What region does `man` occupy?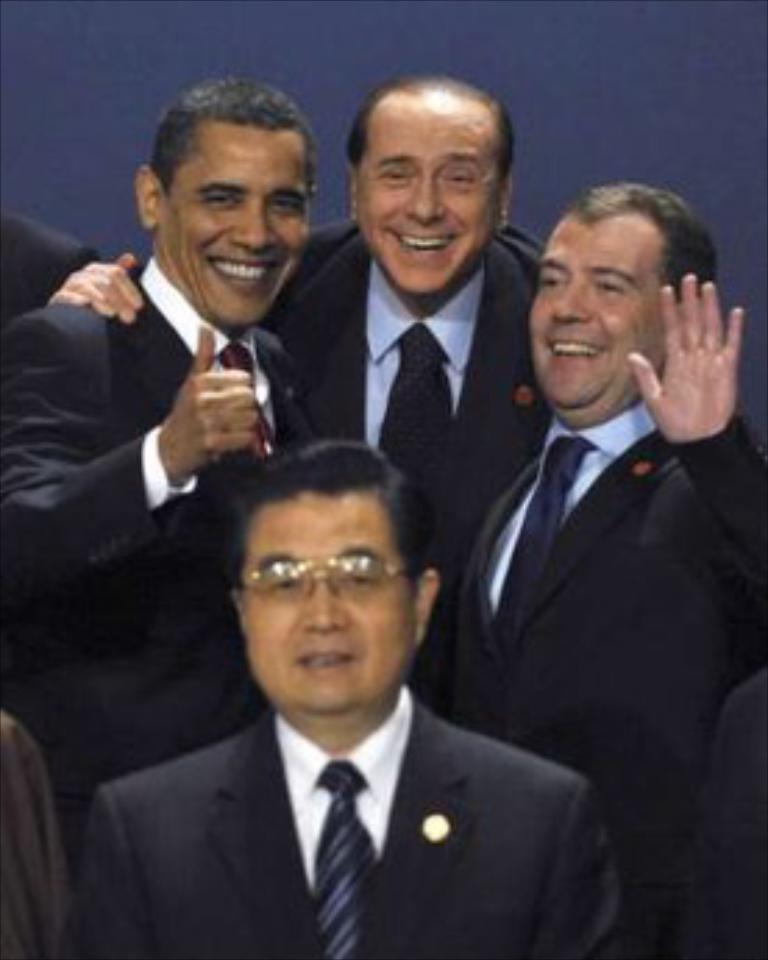
75:384:621:941.
